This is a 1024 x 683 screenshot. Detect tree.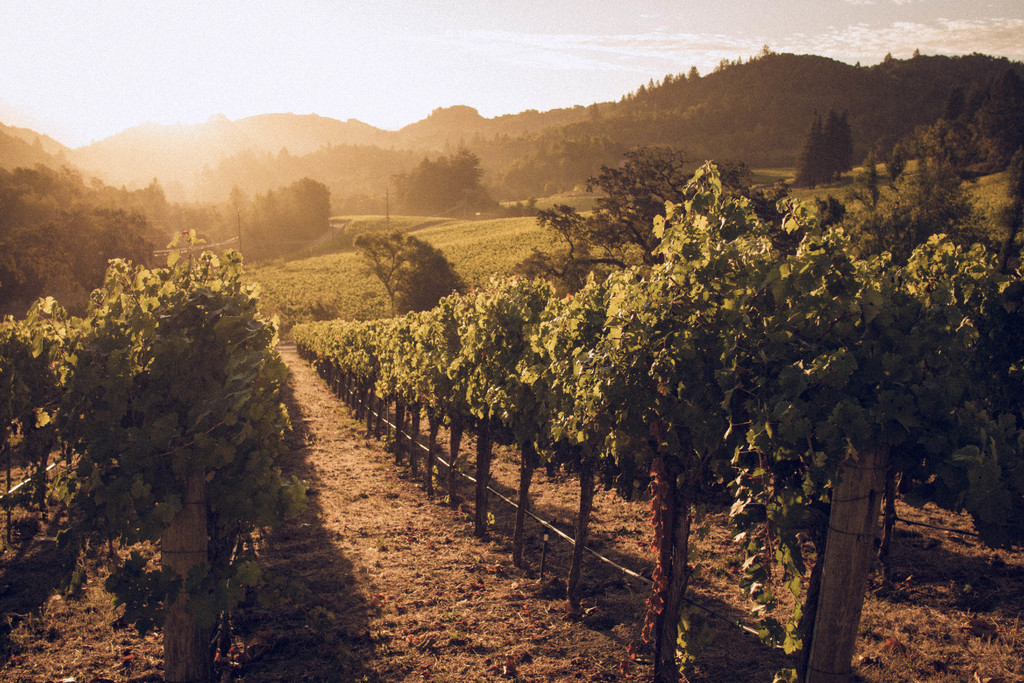
bbox(520, 149, 806, 243).
